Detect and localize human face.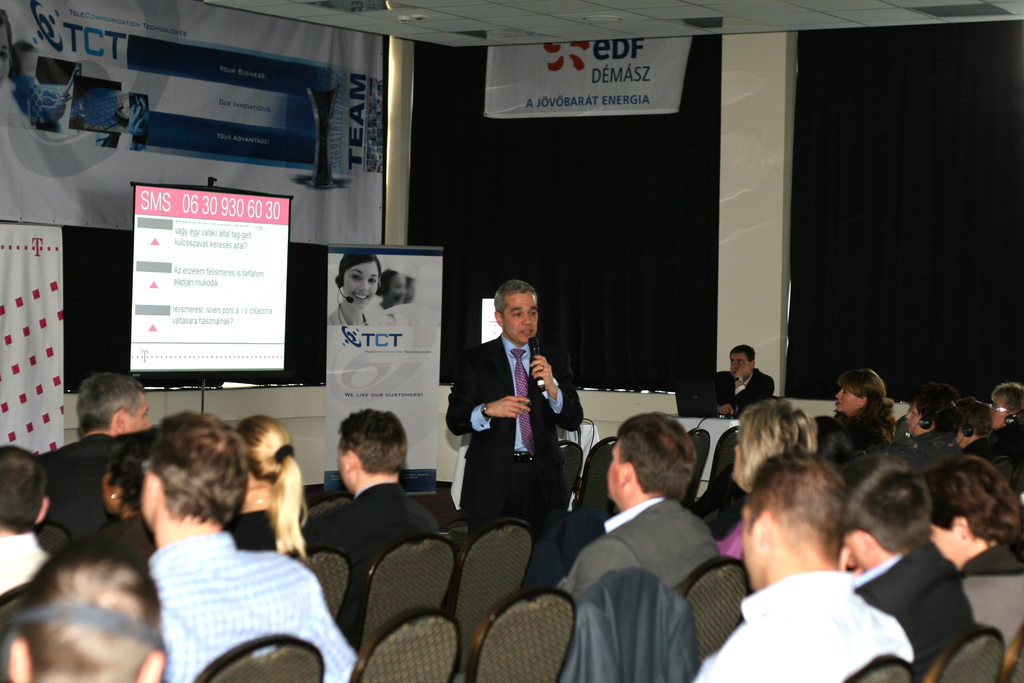
Localized at detection(926, 529, 971, 567).
